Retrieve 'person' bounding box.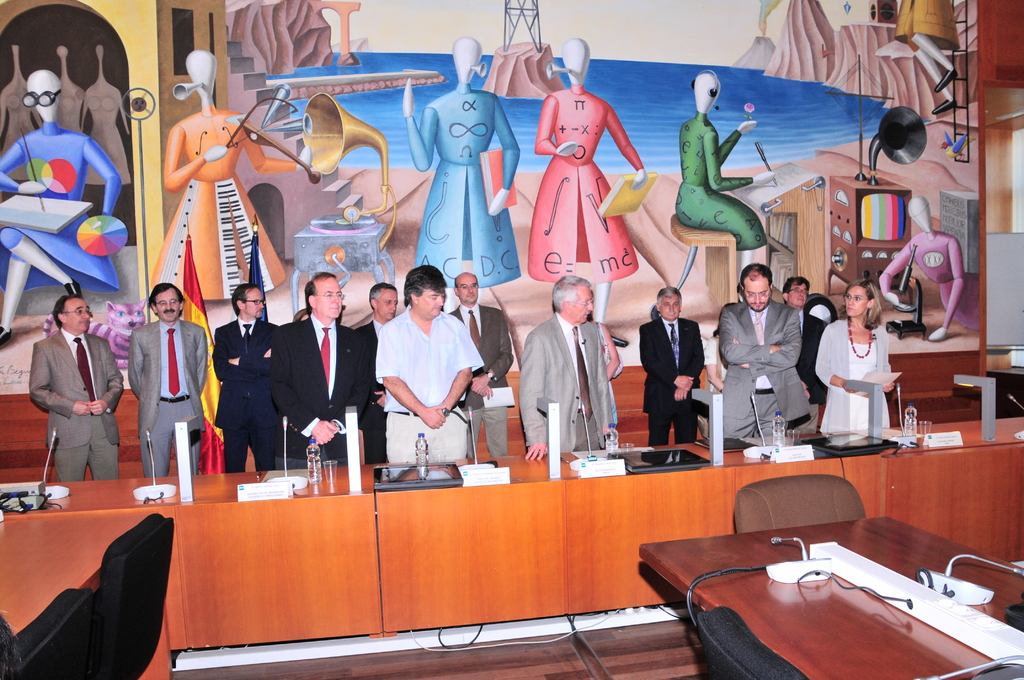
Bounding box: bbox=[524, 35, 646, 328].
